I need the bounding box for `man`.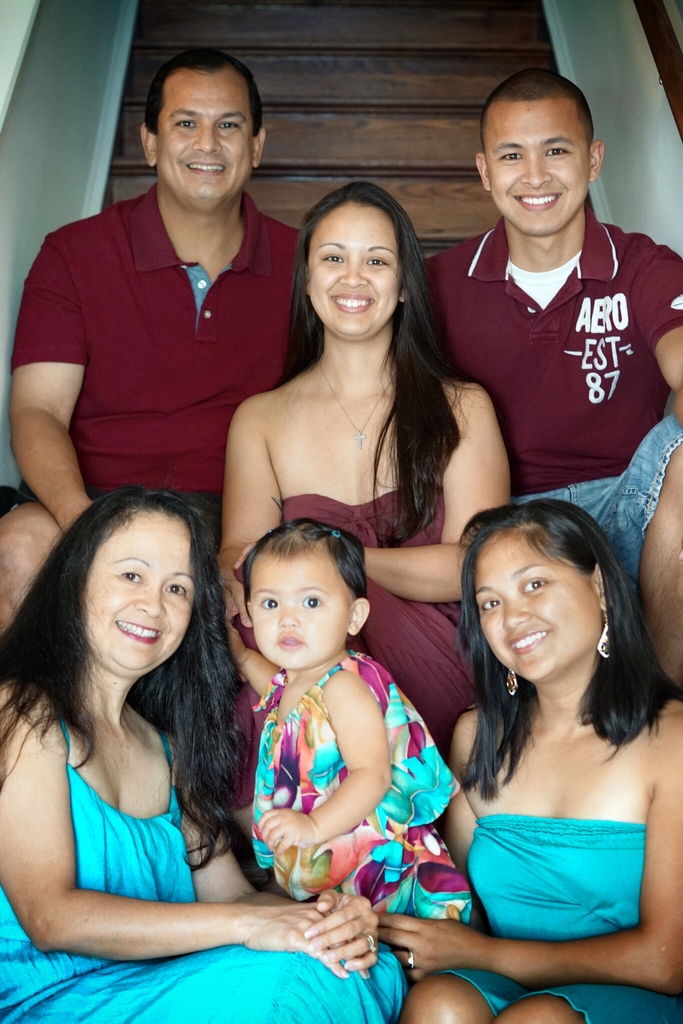
Here it is: <region>420, 66, 682, 699</region>.
